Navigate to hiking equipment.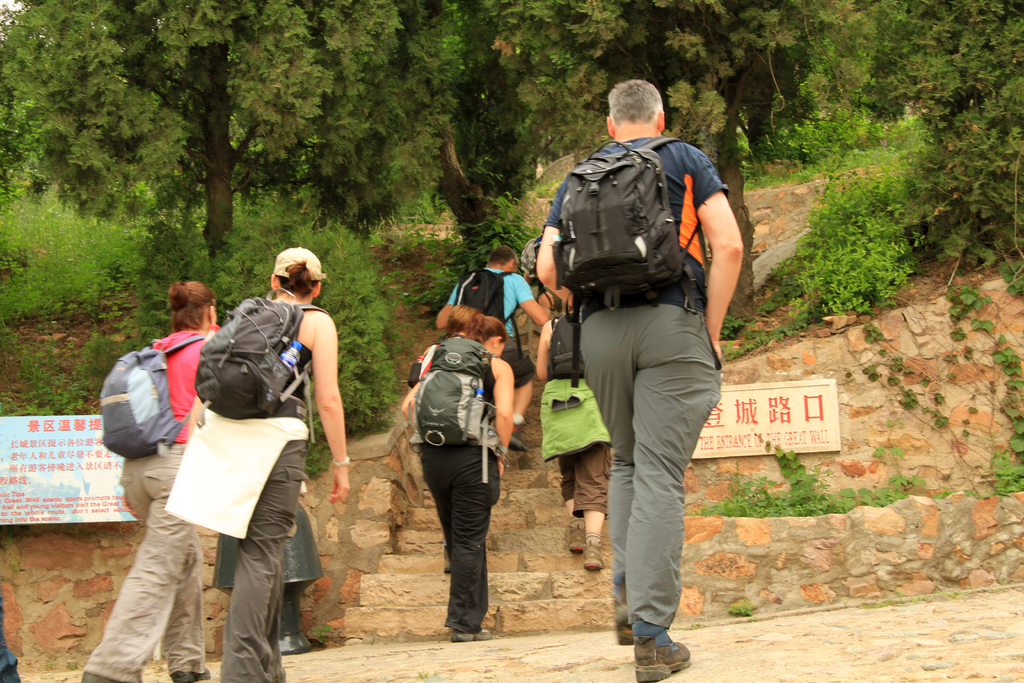
Navigation target: 397:332:504:487.
